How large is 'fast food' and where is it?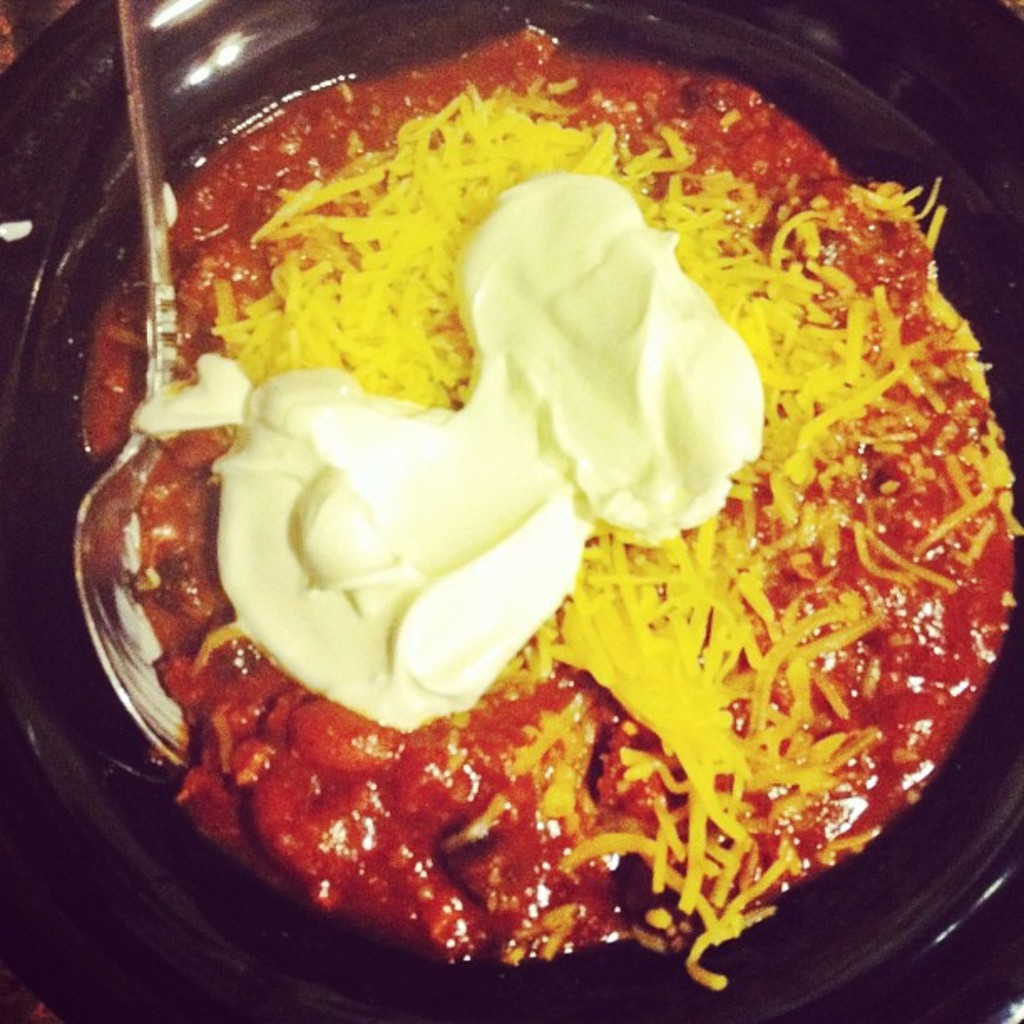
Bounding box: [44,32,1023,927].
